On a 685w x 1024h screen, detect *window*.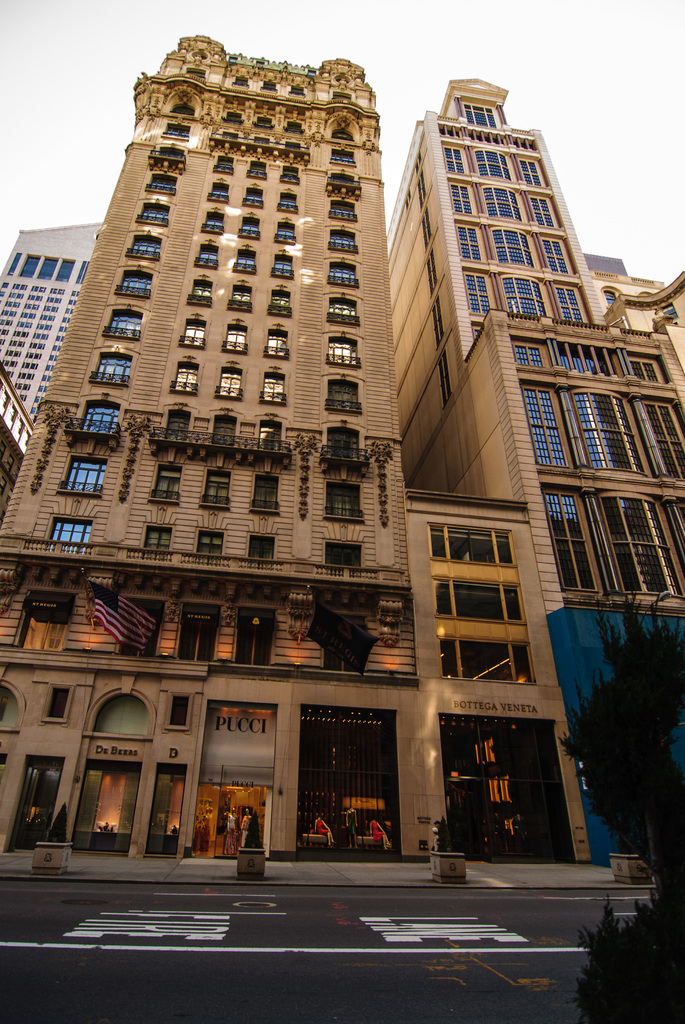
rect(270, 246, 293, 278).
